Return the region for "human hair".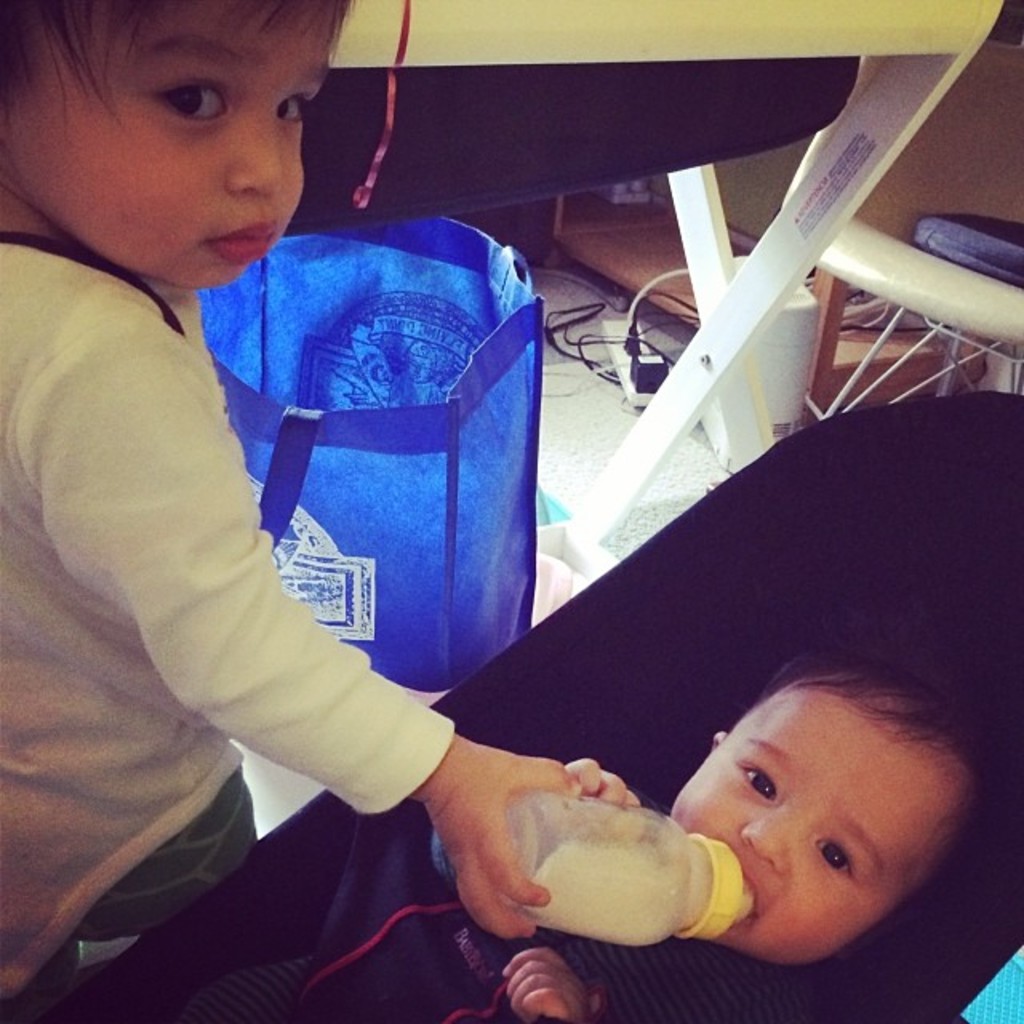
bbox=(0, 0, 358, 146).
